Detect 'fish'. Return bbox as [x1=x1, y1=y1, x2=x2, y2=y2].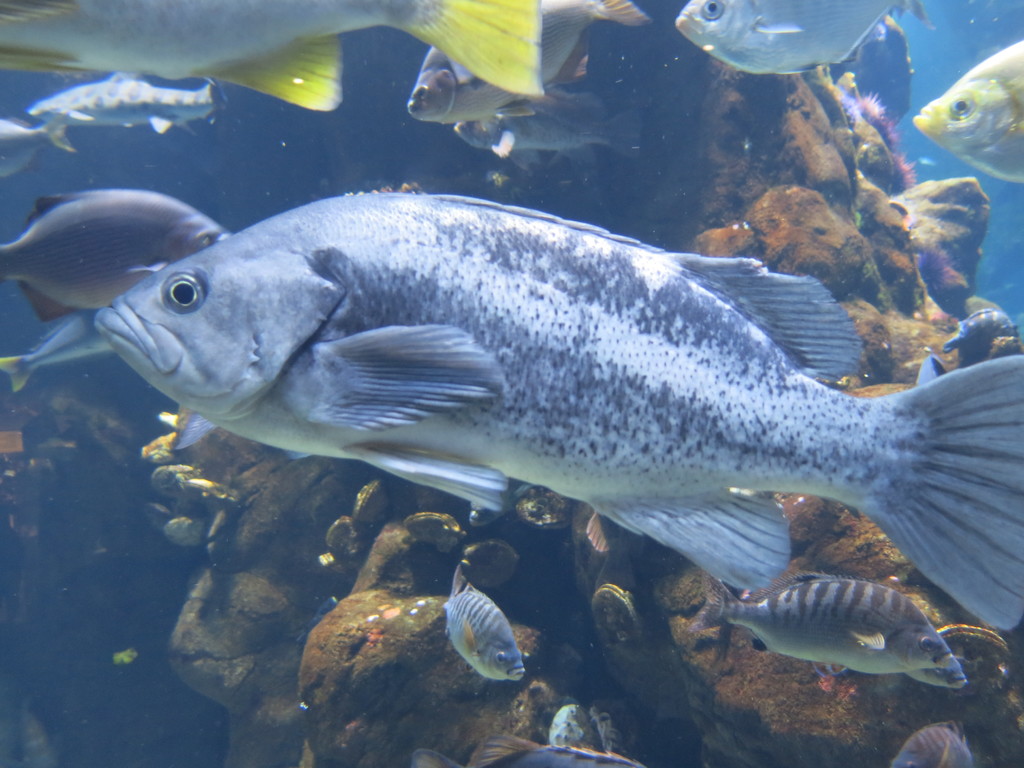
[x1=91, y1=195, x2=1023, y2=632].
